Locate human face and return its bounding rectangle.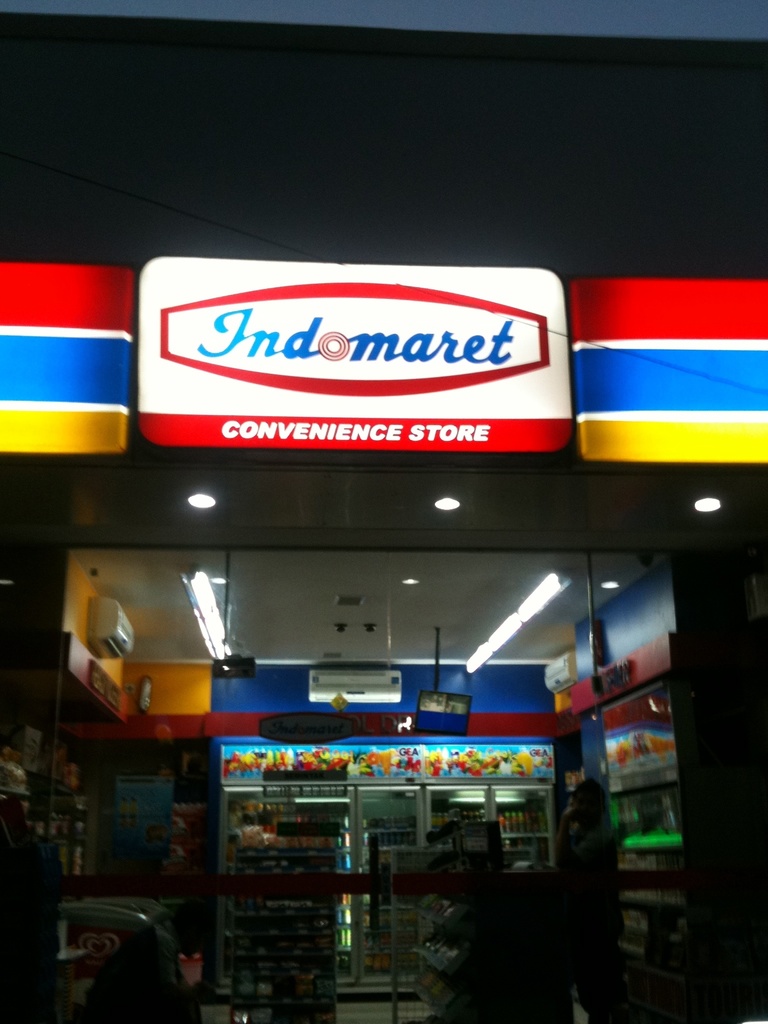
region(565, 798, 581, 824).
